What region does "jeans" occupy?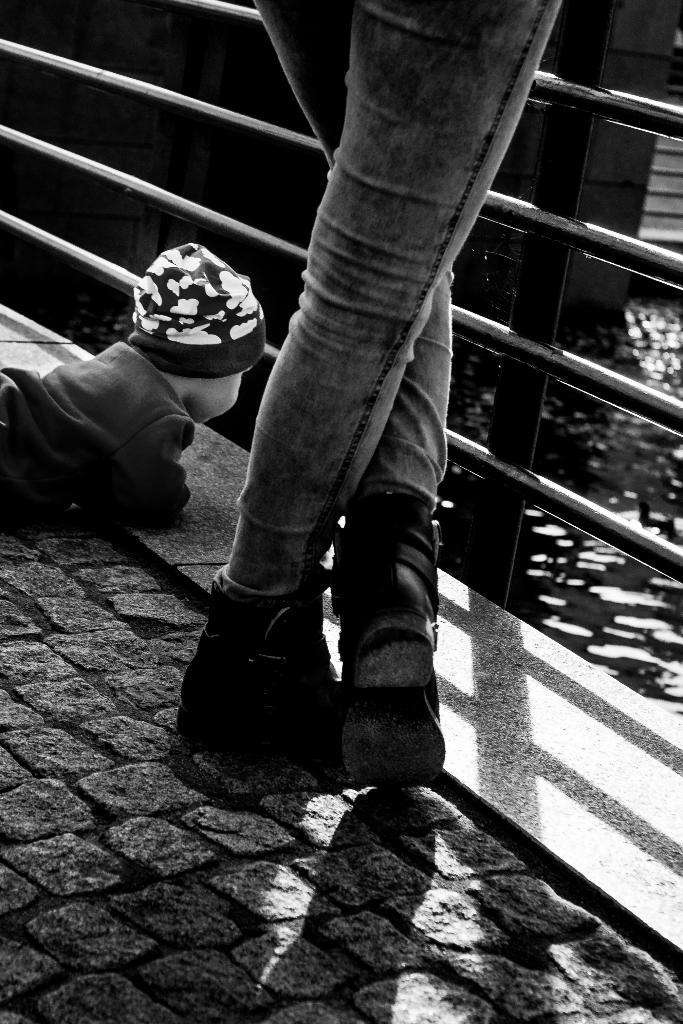
x1=200 y1=0 x2=566 y2=604.
